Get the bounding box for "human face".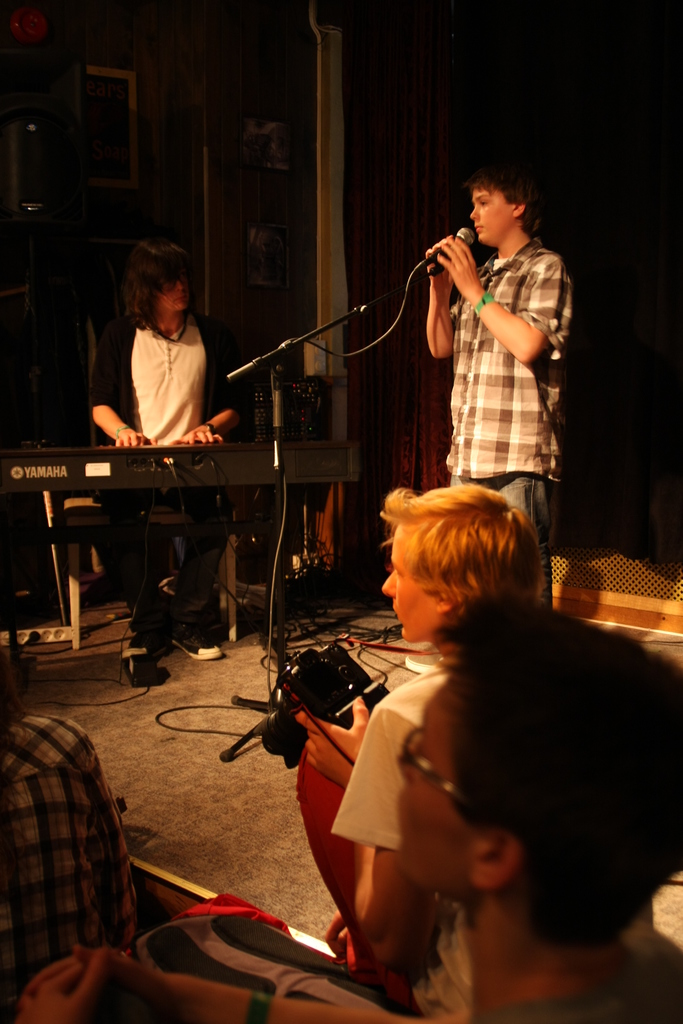
(470,191,513,245).
